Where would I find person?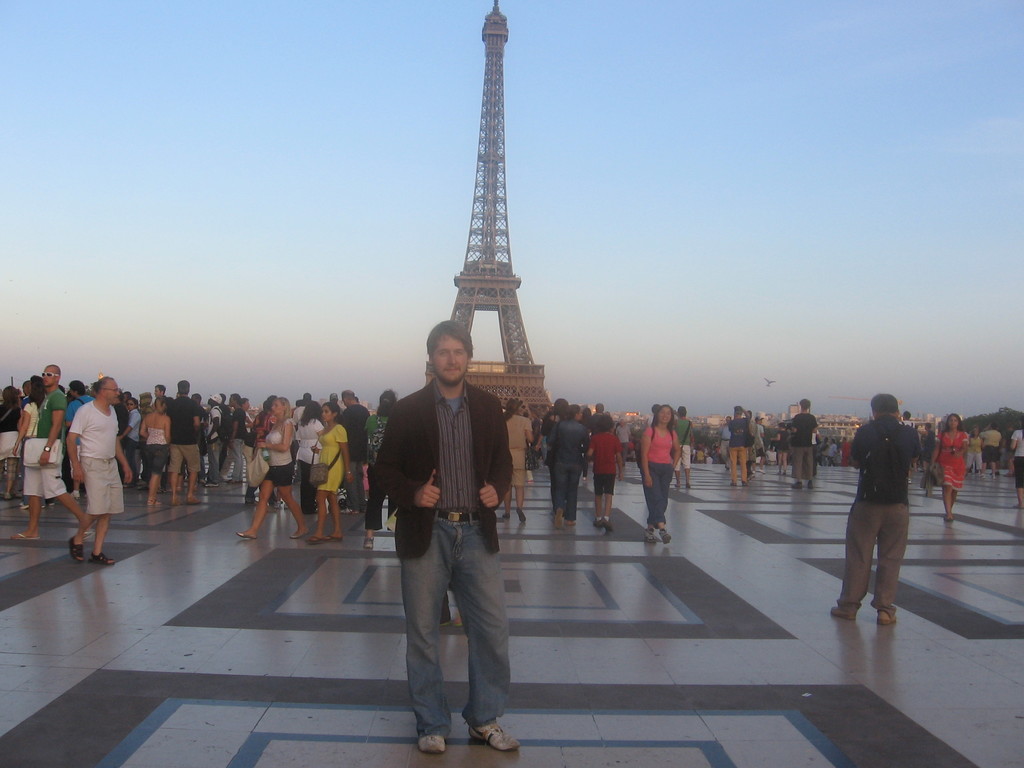
At <bbox>938, 415, 970, 520</bbox>.
